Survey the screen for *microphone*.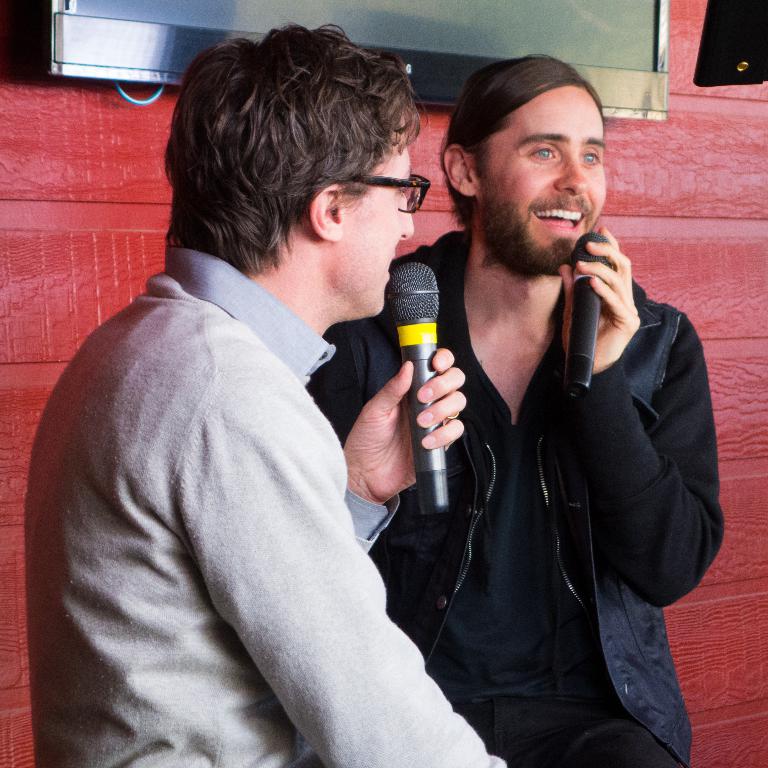
Survey found: box=[570, 231, 602, 396].
